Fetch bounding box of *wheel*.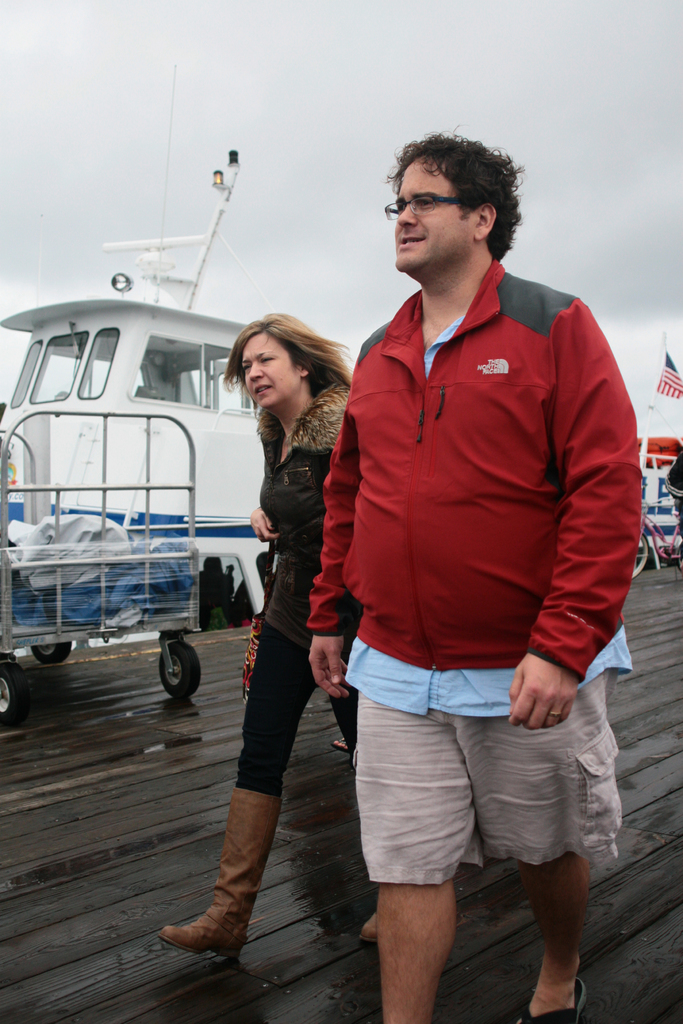
Bbox: bbox=(628, 532, 652, 576).
